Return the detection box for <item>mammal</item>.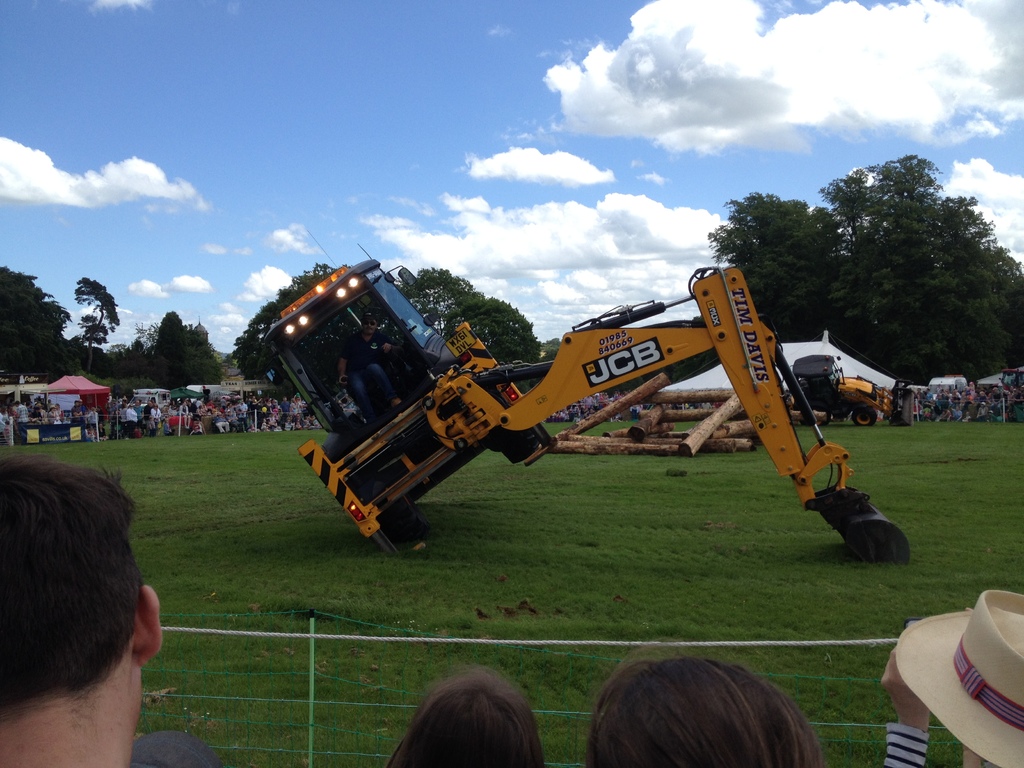
[x1=573, y1=652, x2=833, y2=752].
